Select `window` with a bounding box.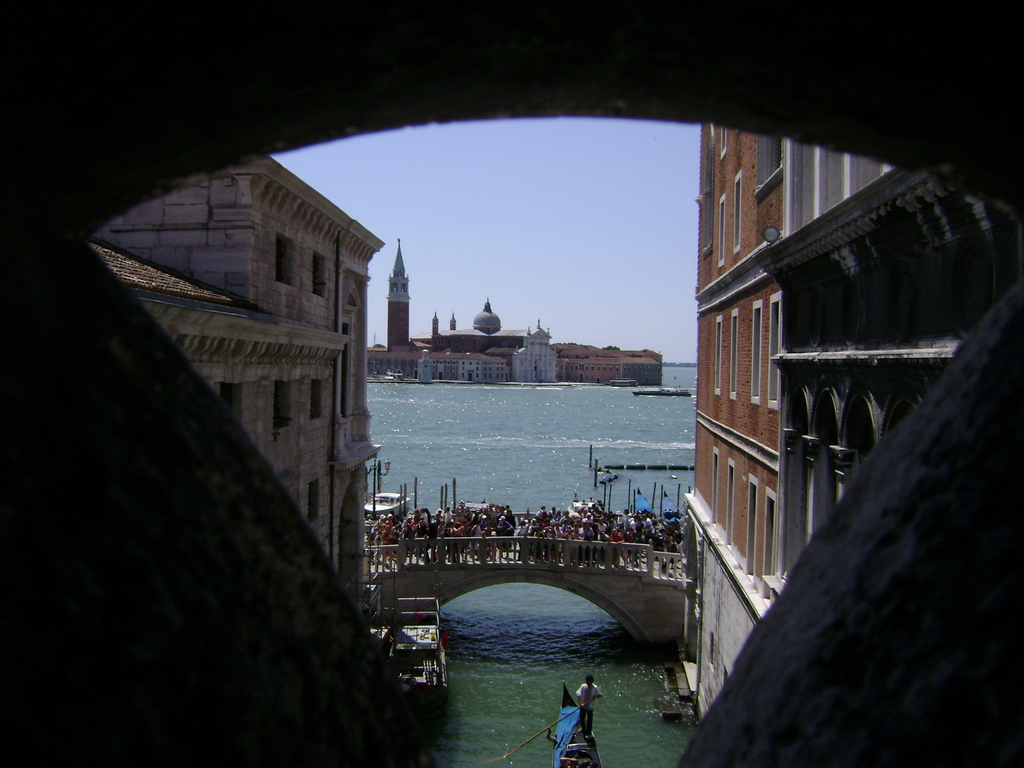
718:124:735:161.
